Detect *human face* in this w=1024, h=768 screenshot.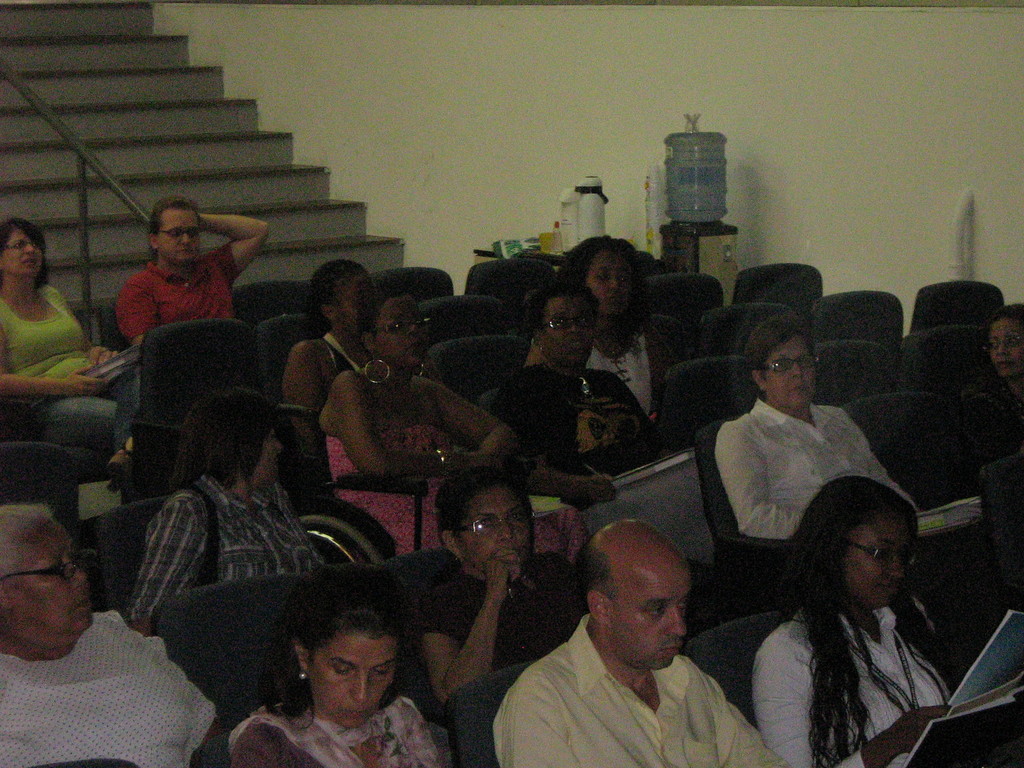
Detection: <region>303, 634, 399, 733</region>.
